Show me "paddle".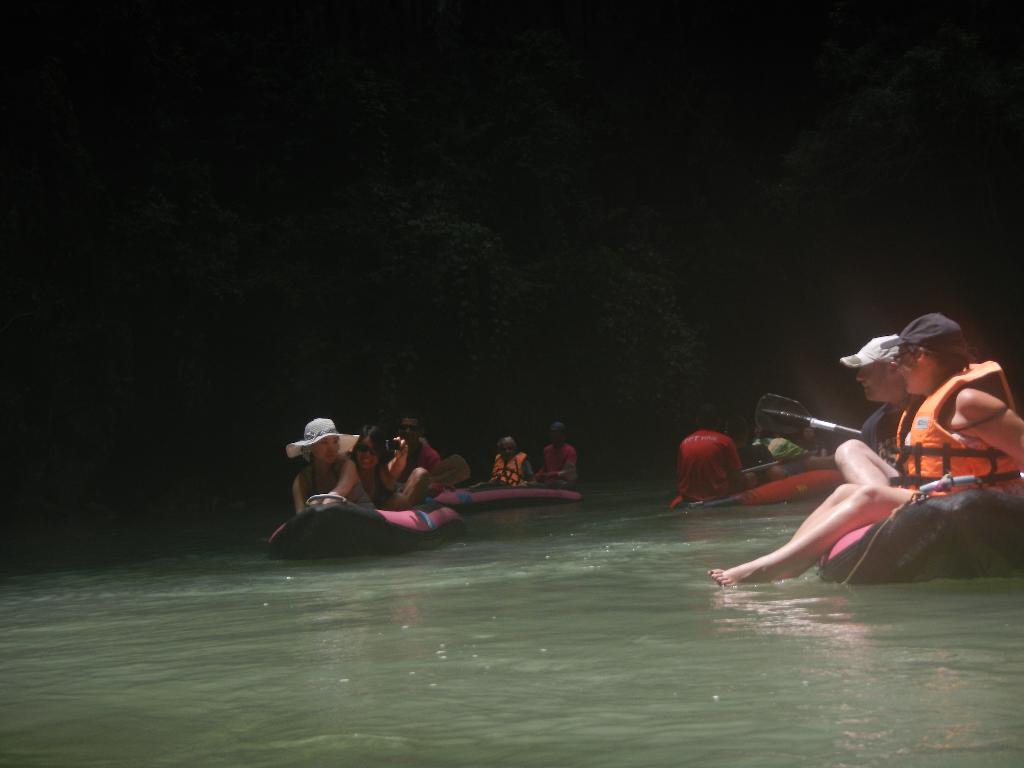
"paddle" is here: [744,455,804,475].
